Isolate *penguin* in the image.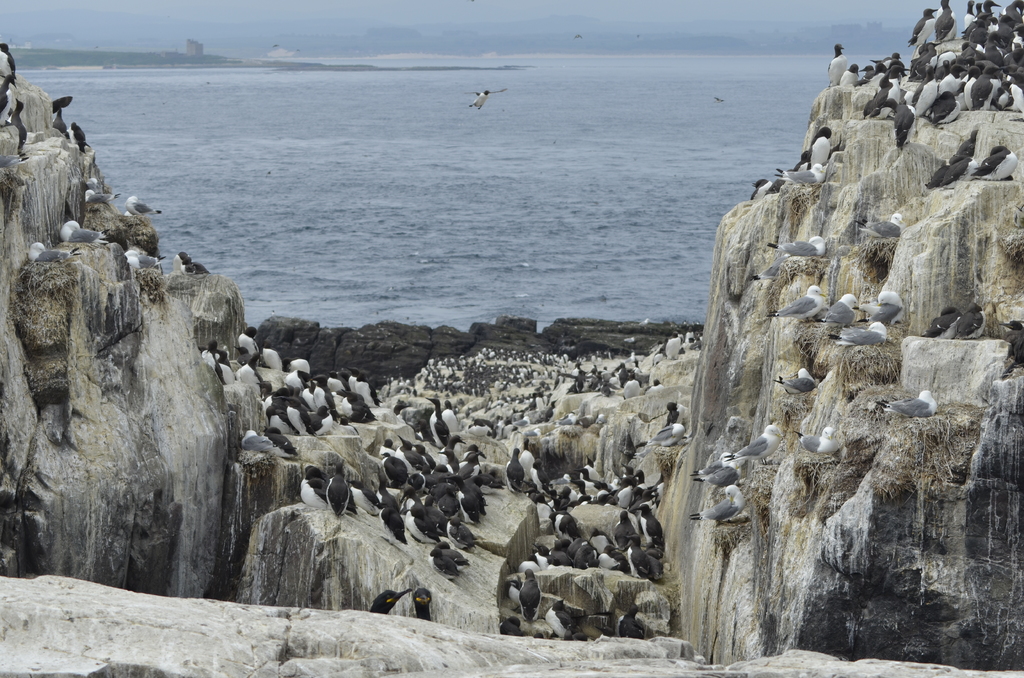
Isolated region: crop(886, 50, 911, 80).
